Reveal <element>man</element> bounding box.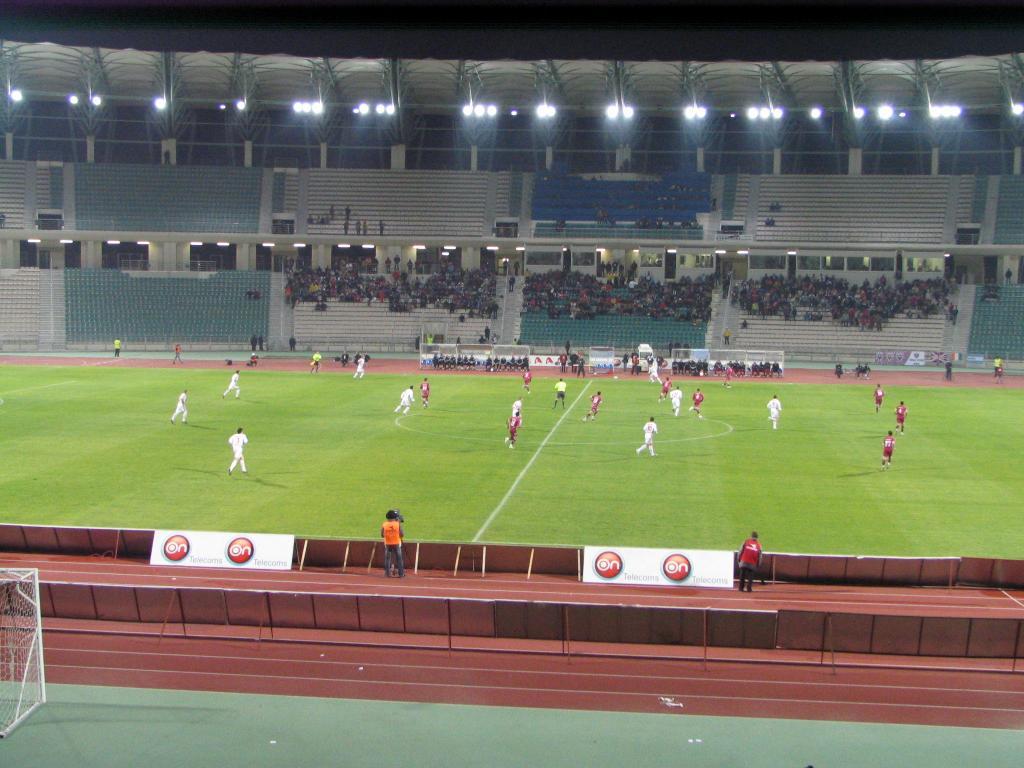
Revealed: bbox=(671, 340, 680, 356).
